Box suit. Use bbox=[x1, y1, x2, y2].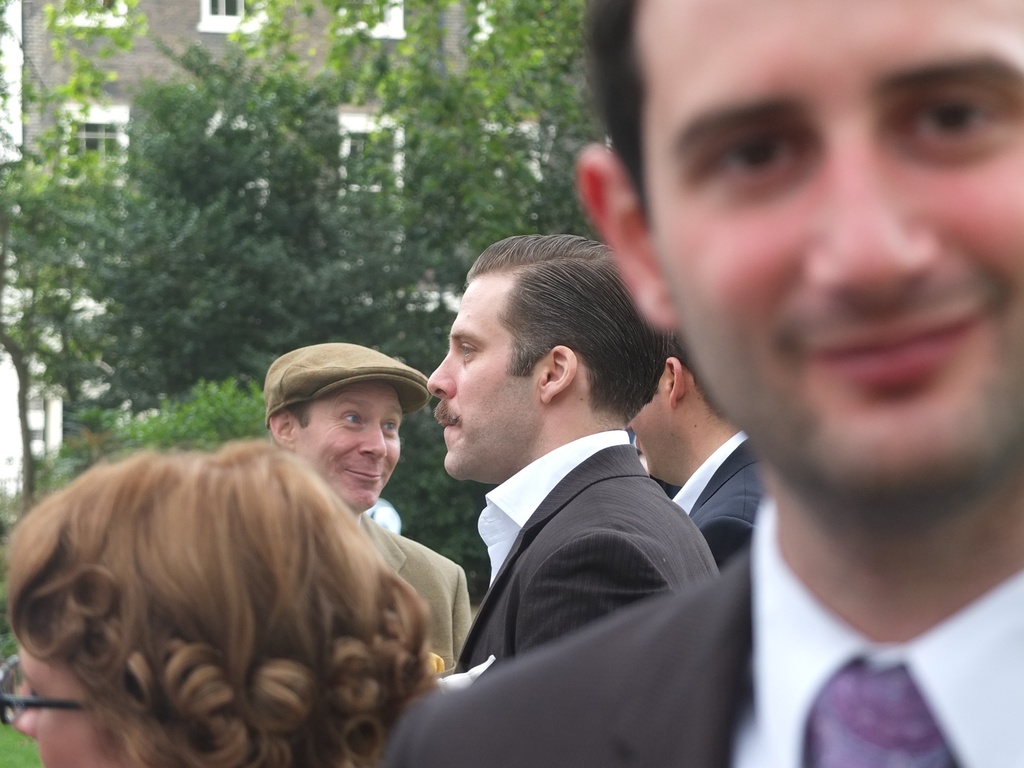
bbox=[406, 514, 1023, 767].
